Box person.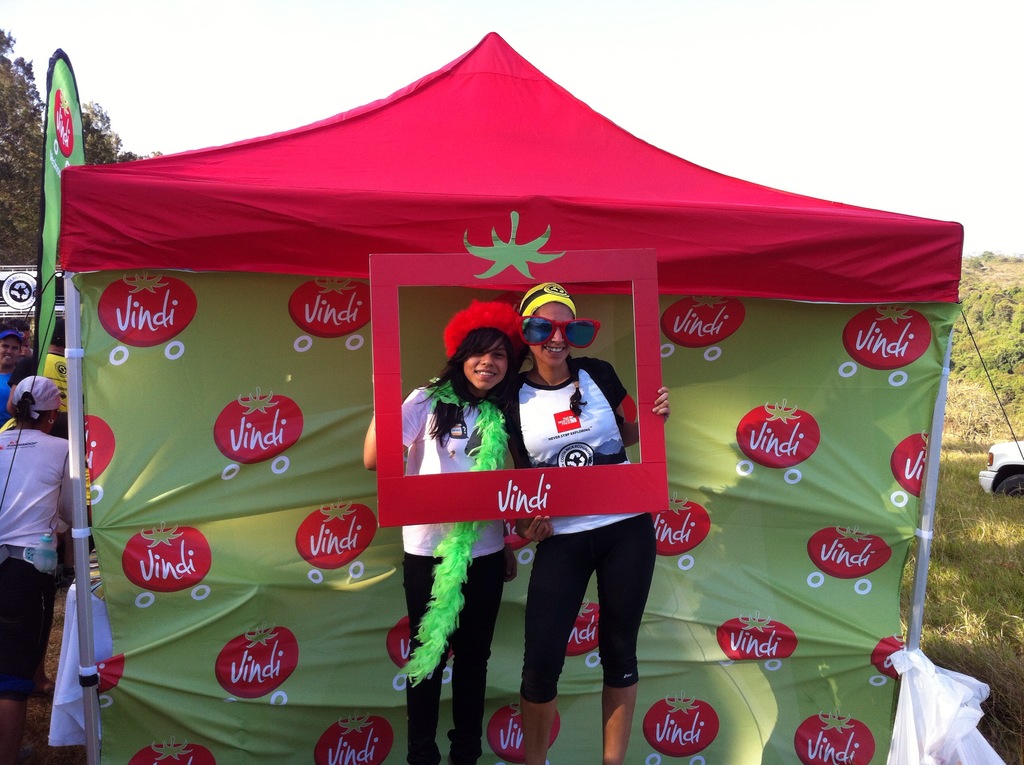
bbox=(507, 275, 655, 733).
